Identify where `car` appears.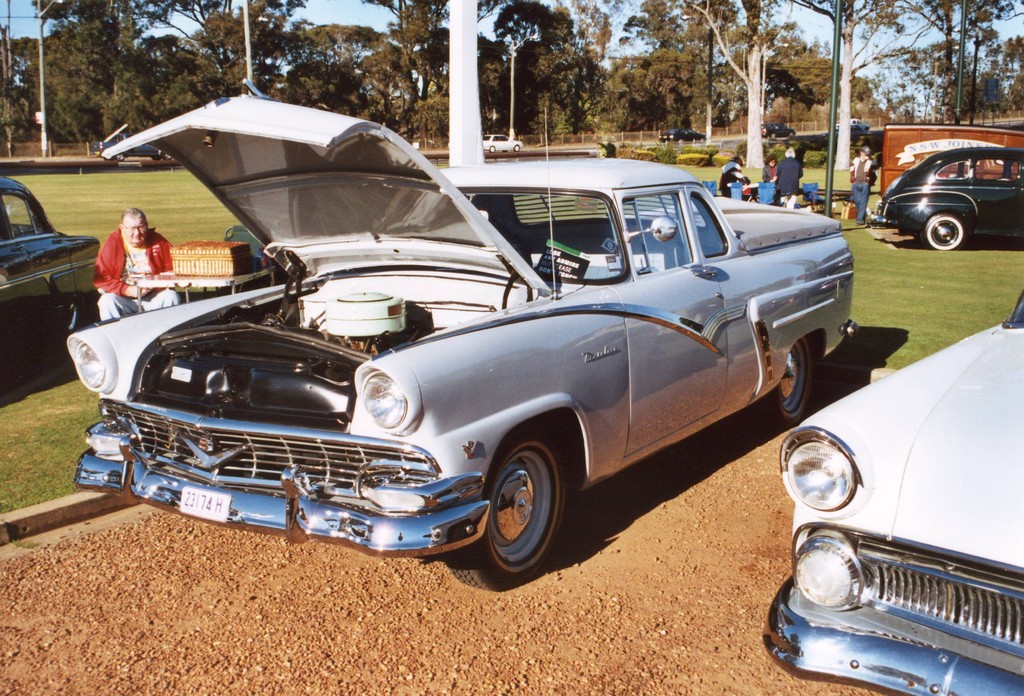
Appears at 66, 77, 857, 592.
